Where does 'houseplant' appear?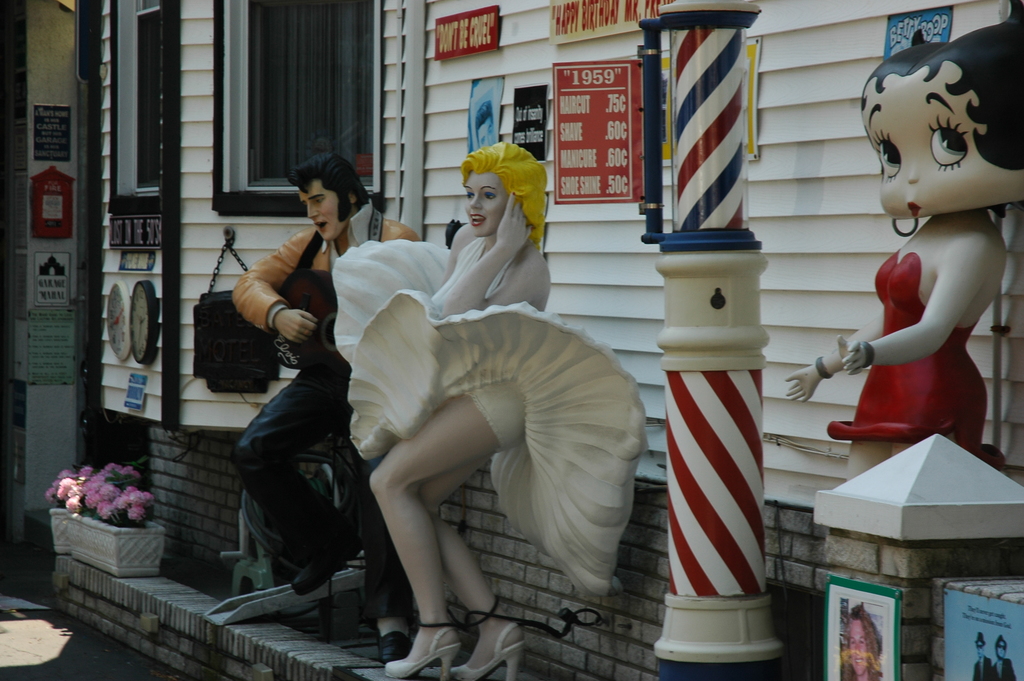
Appears at <box>50,461,95,553</box>.
